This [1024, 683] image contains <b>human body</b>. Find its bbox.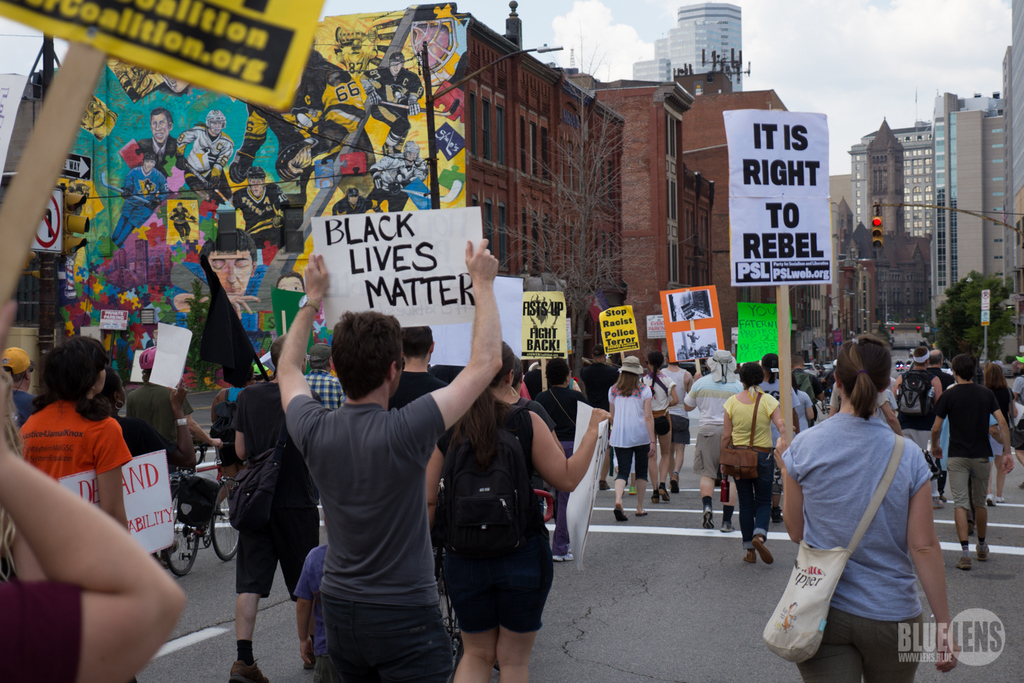
left=915, top=359, right=1016, bottom=585.
